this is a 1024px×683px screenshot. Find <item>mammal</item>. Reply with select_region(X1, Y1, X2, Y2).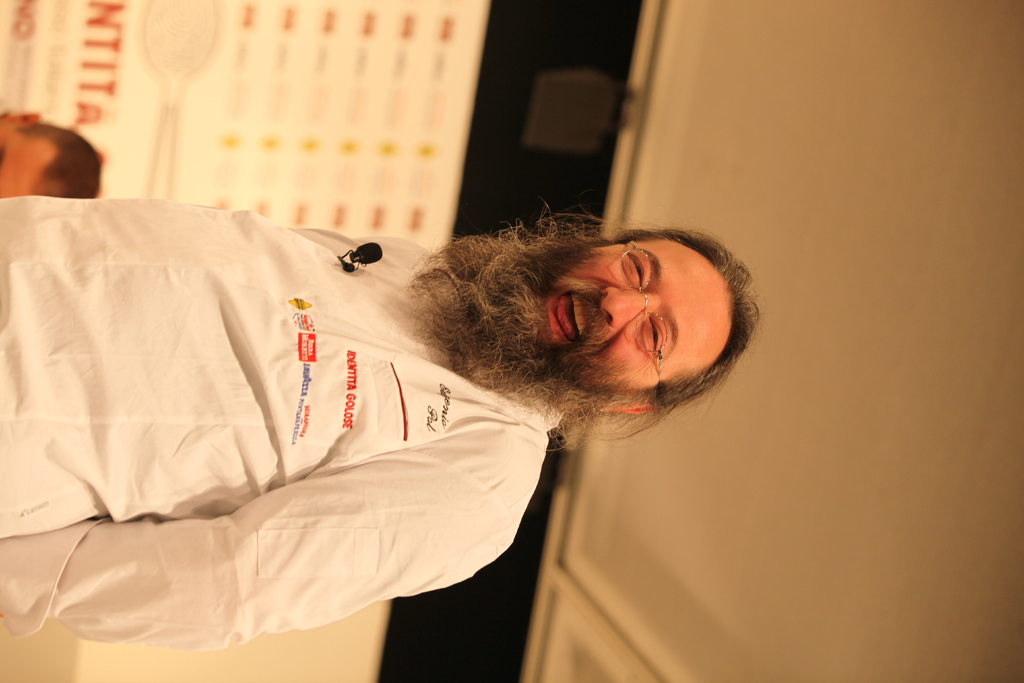
select_region(0, 197, 761, 656).
